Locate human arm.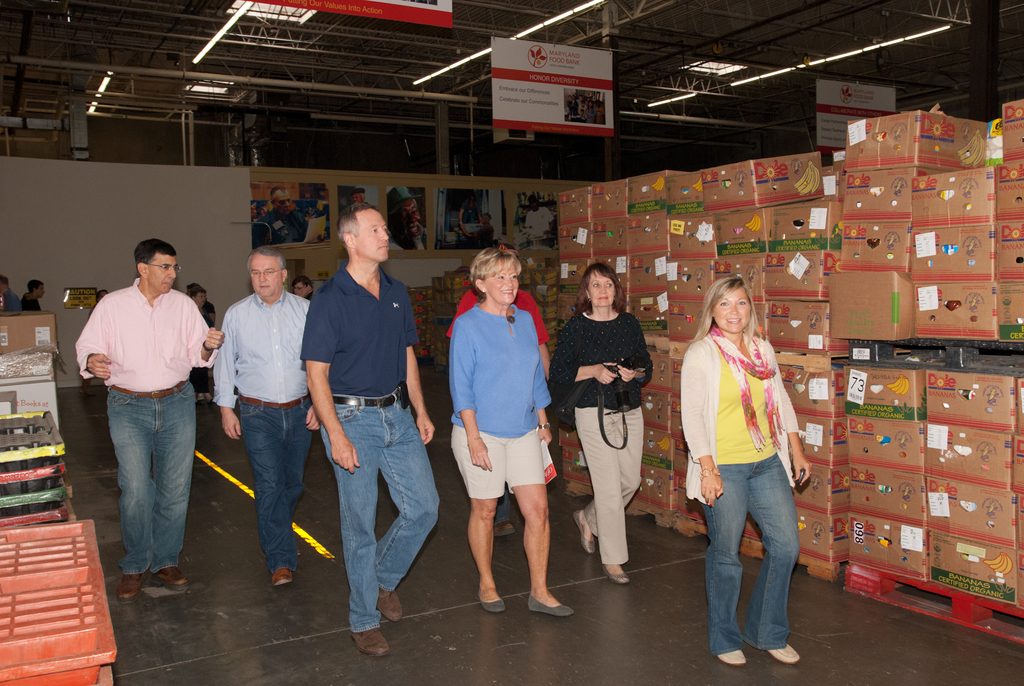
Bounding box: {"left": 401, "top": 281, "right": 440, "bottom": 445}.
